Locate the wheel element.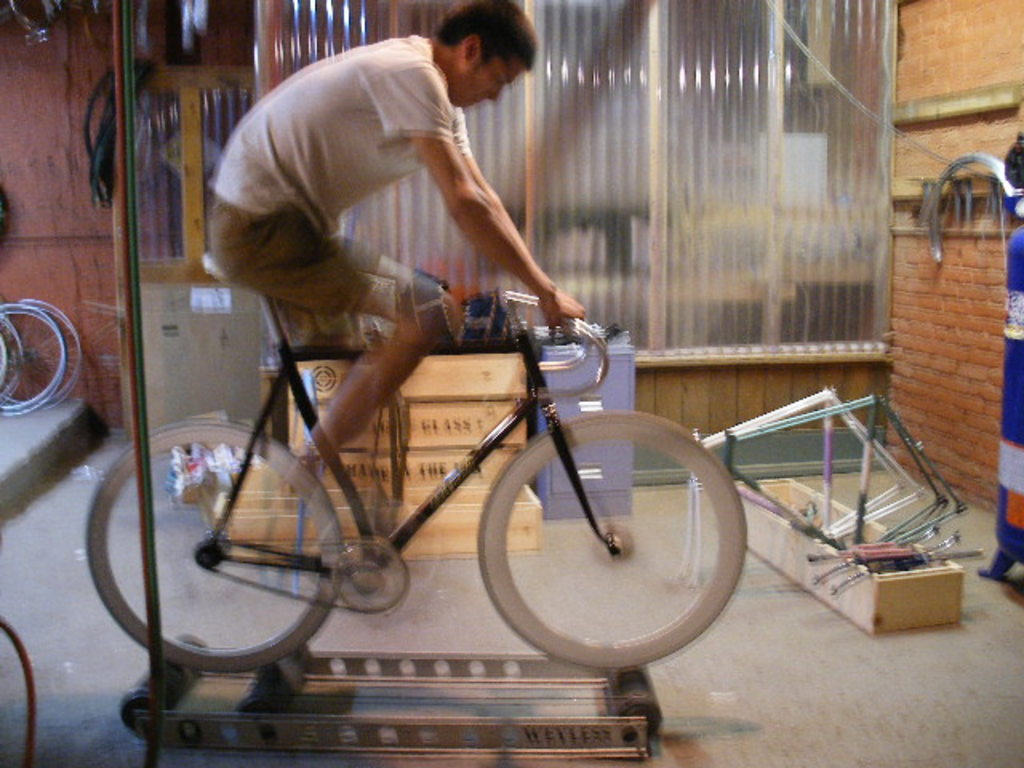
Element bbox: {"left": 0, "top": 320, "right": 18, "bottom": 400}.
